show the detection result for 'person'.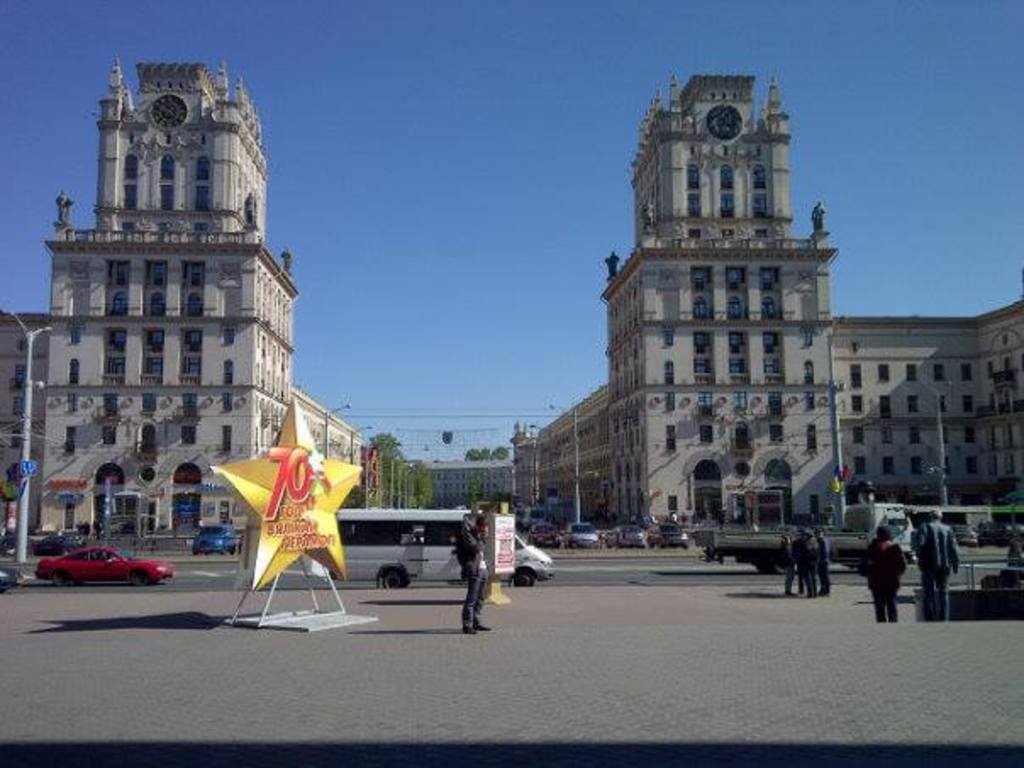
<bbox>780, 532, 797, 600</bbox>.
